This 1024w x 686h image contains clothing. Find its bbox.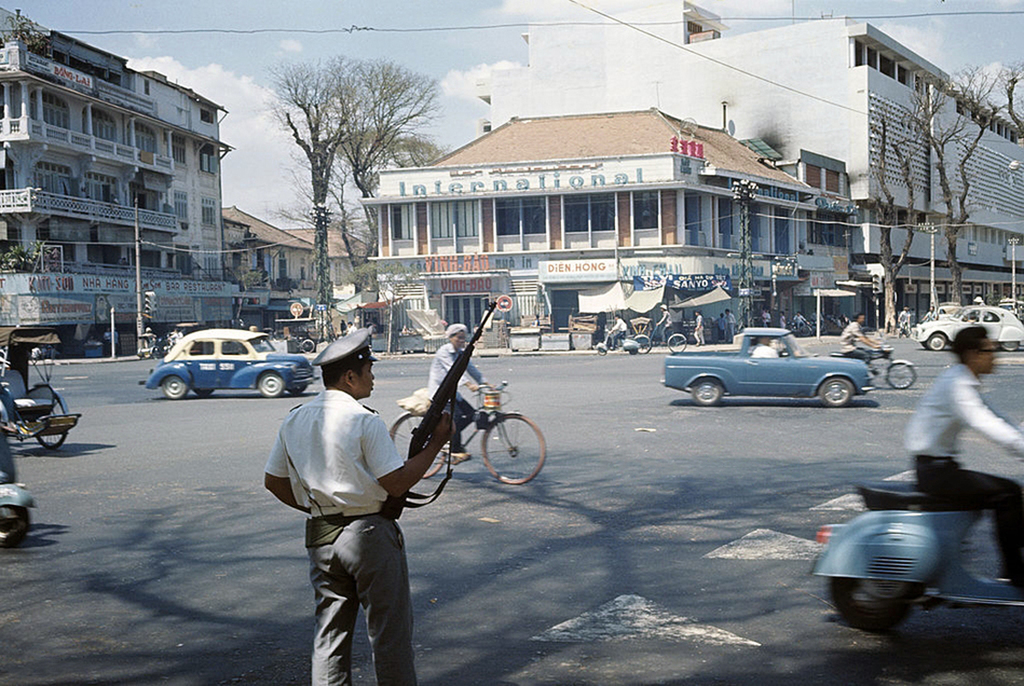
select_region(902, 368, 1023, 602).
